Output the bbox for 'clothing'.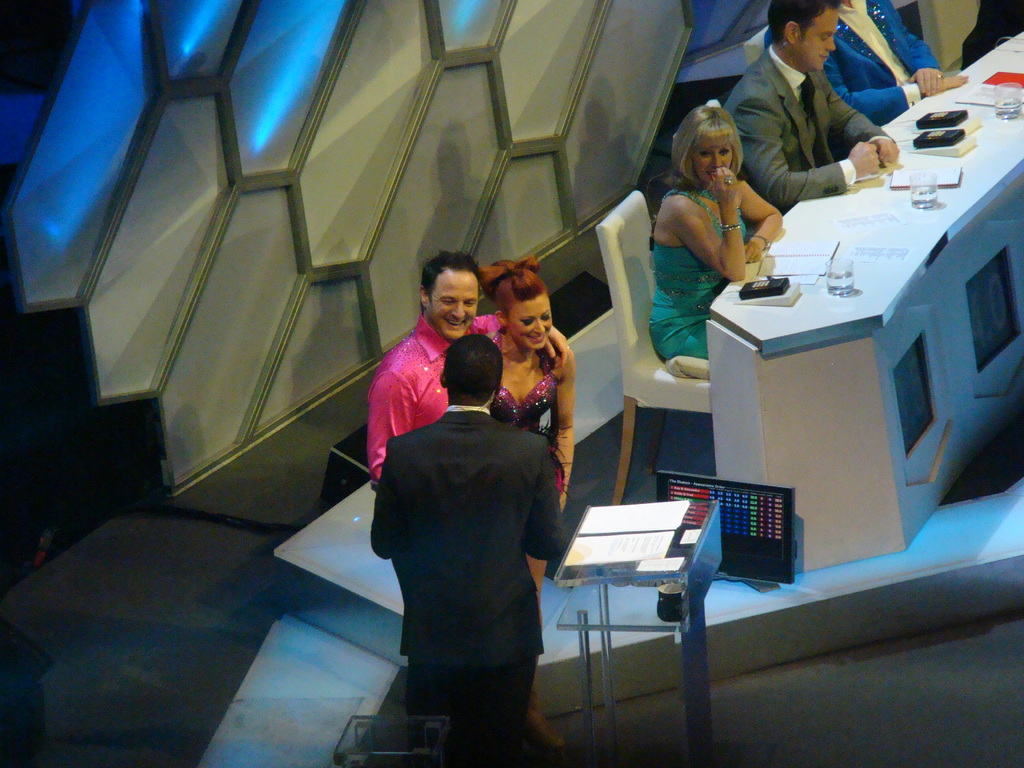
[723,40,894,216].
